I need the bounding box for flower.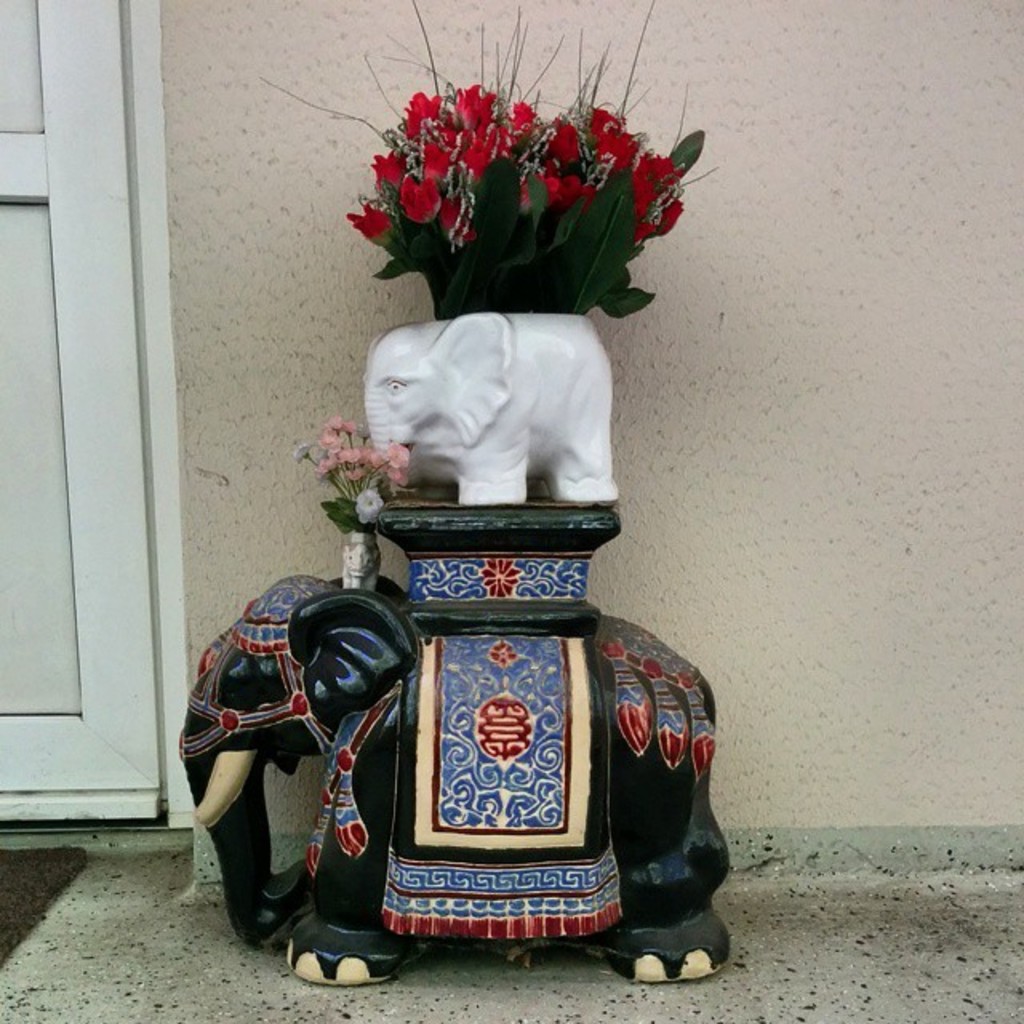
Here it is: select_region(557, 176, 597, 203).
